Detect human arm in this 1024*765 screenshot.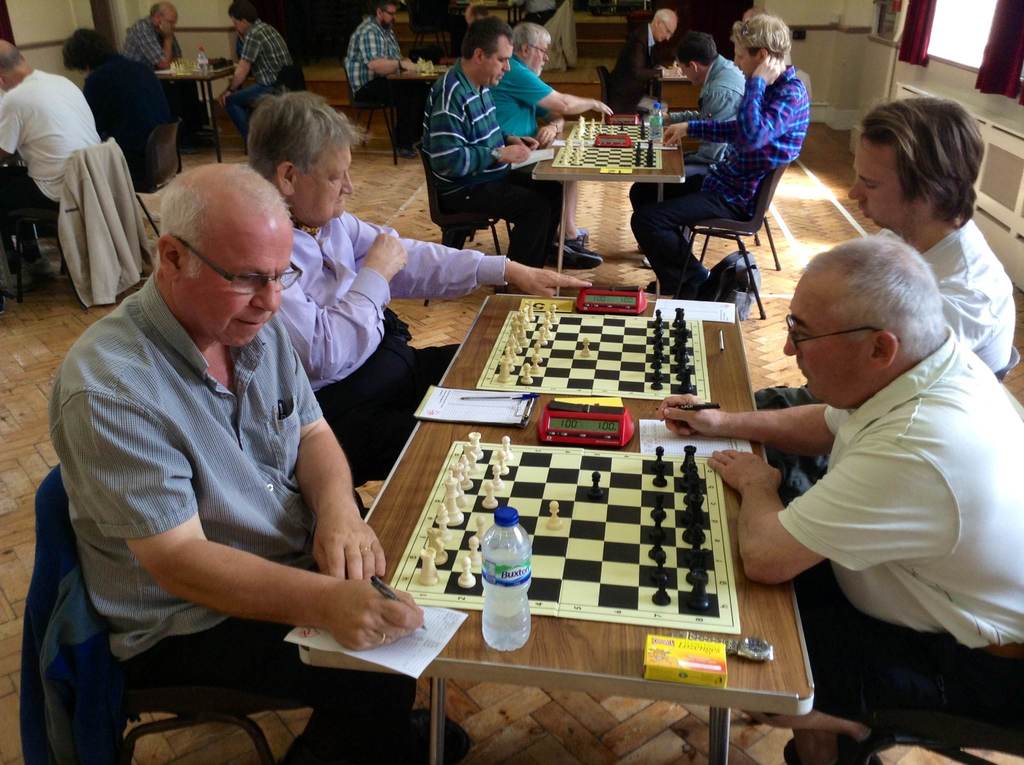
Detection: (708, 426, 948, 592).
